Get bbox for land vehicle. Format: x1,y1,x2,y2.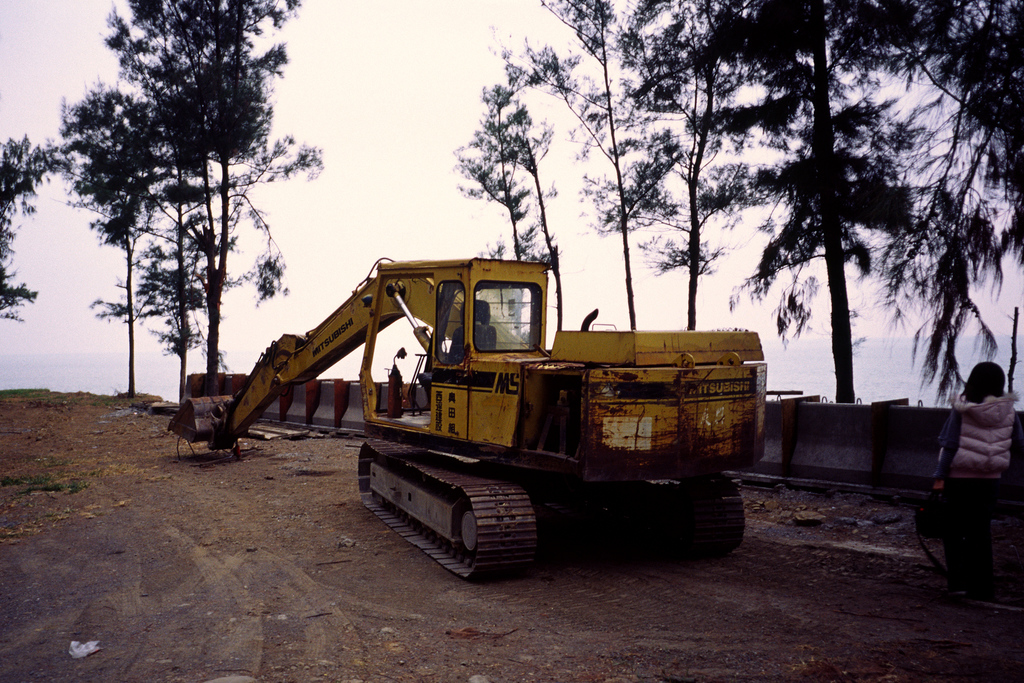
169,256,765,580.
